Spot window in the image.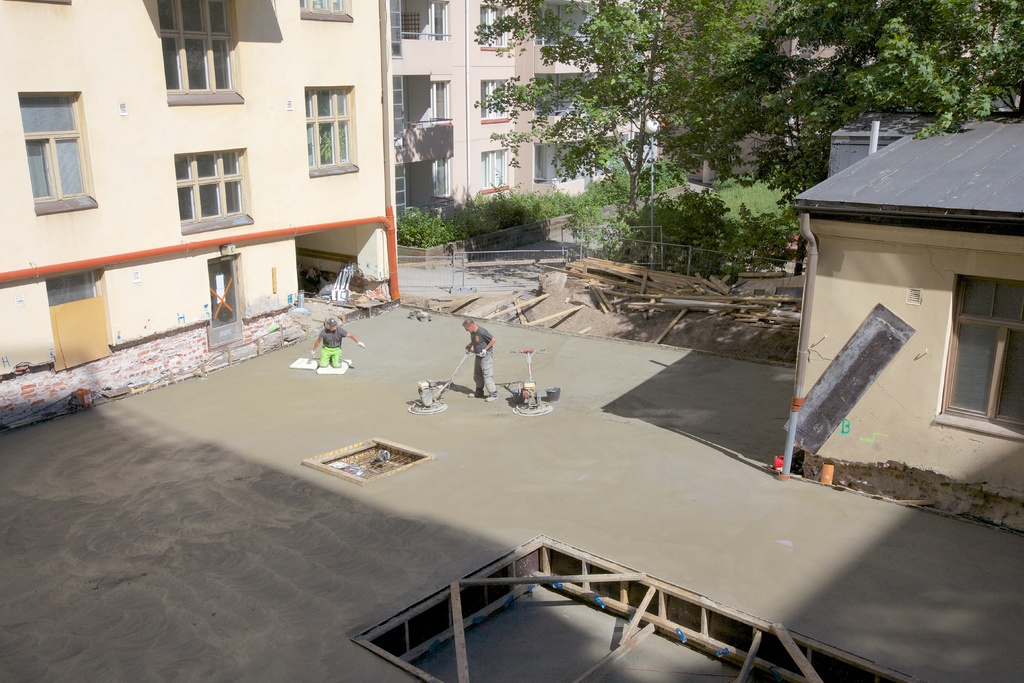
window found at 296 0 345 17.
